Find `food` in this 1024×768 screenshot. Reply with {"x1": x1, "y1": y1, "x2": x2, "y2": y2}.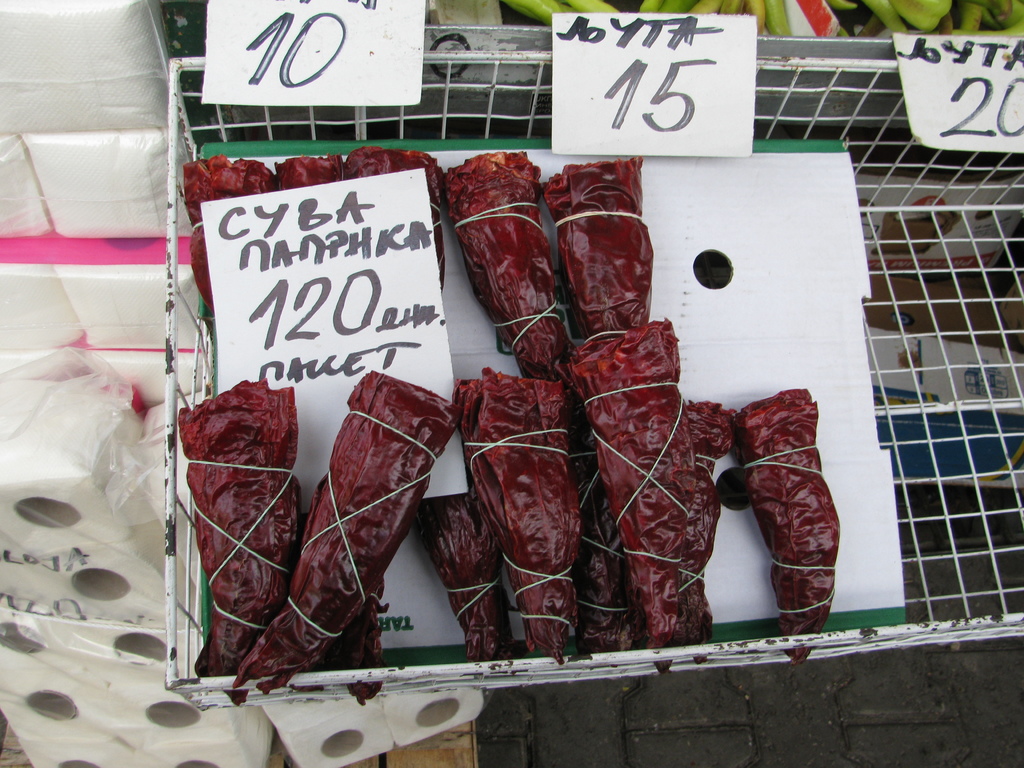
{"x1": 479, "y1": 368, "x2": 580, "y2": 666}.
